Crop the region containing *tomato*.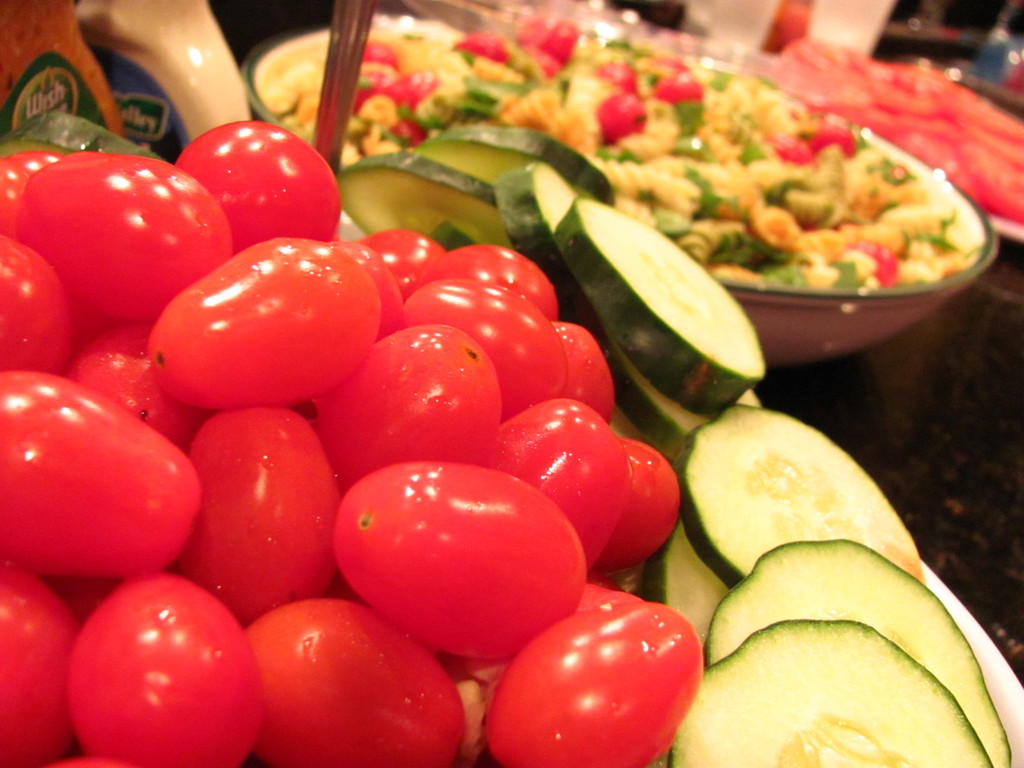
Crop region: detection(143, 236, 382, 403).
